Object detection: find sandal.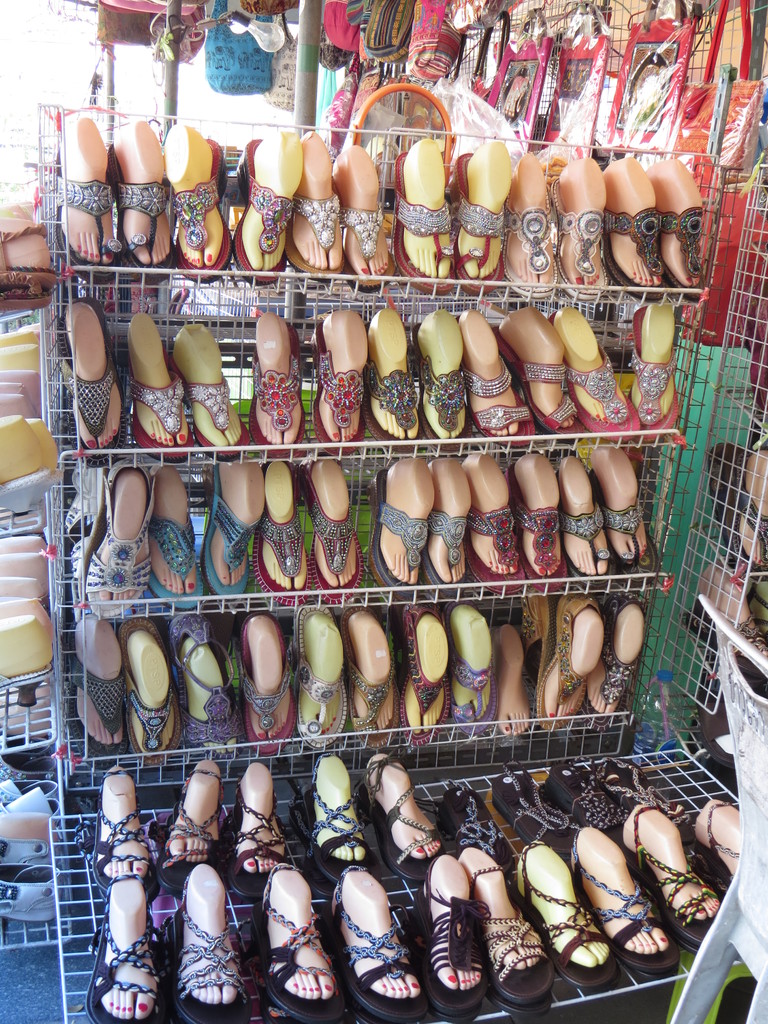
region(490, 767, 576, 849).
